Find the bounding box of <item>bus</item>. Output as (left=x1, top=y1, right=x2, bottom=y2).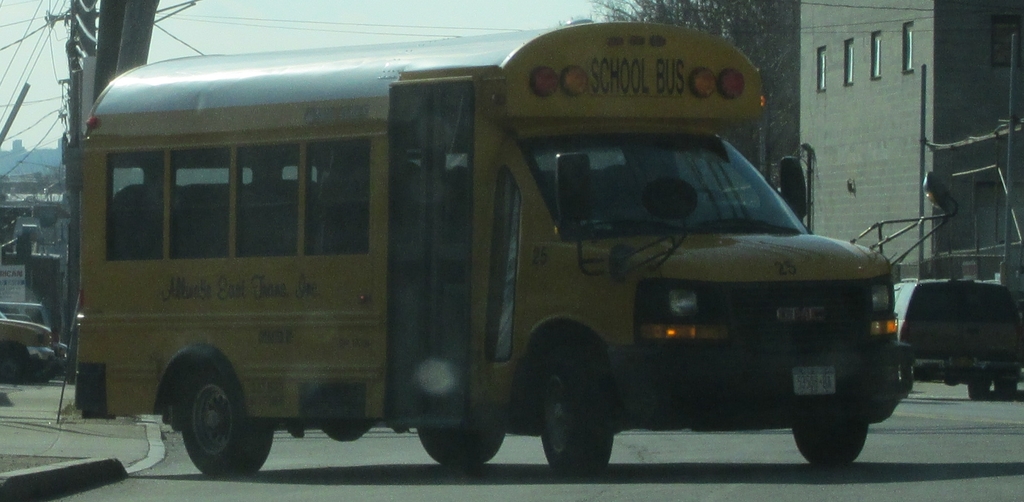
(left=73, top=17, right=963, bottom=479).
